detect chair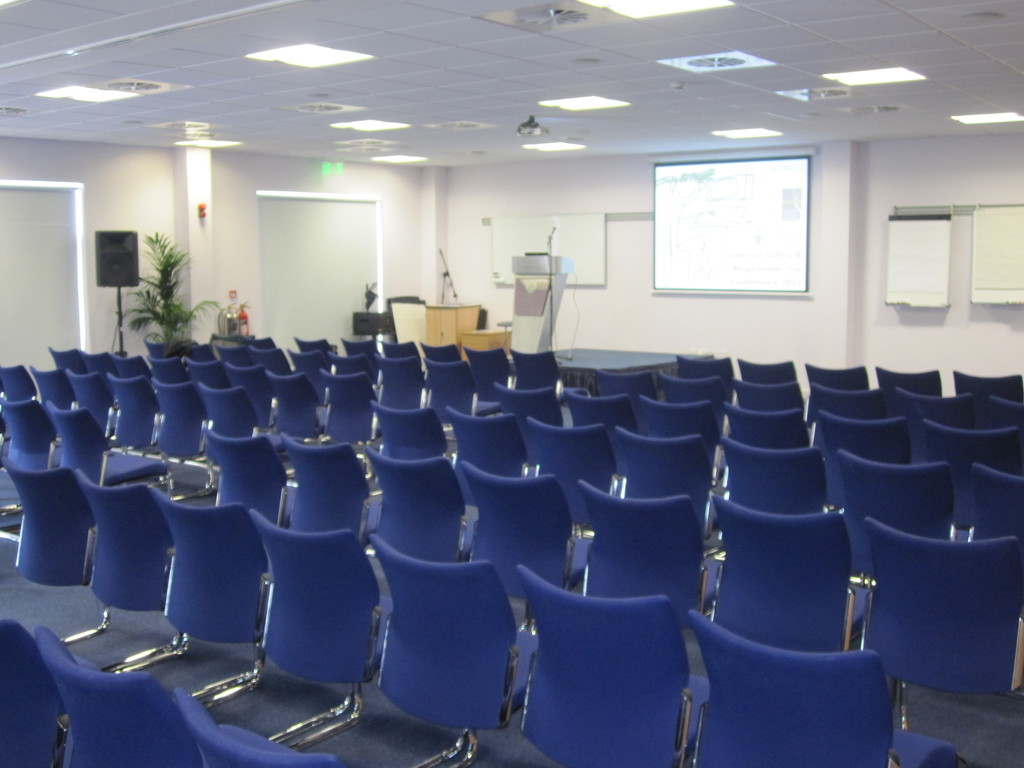
{"x1": 292, "y1": 333, "x2": 334, "y2": 374}
